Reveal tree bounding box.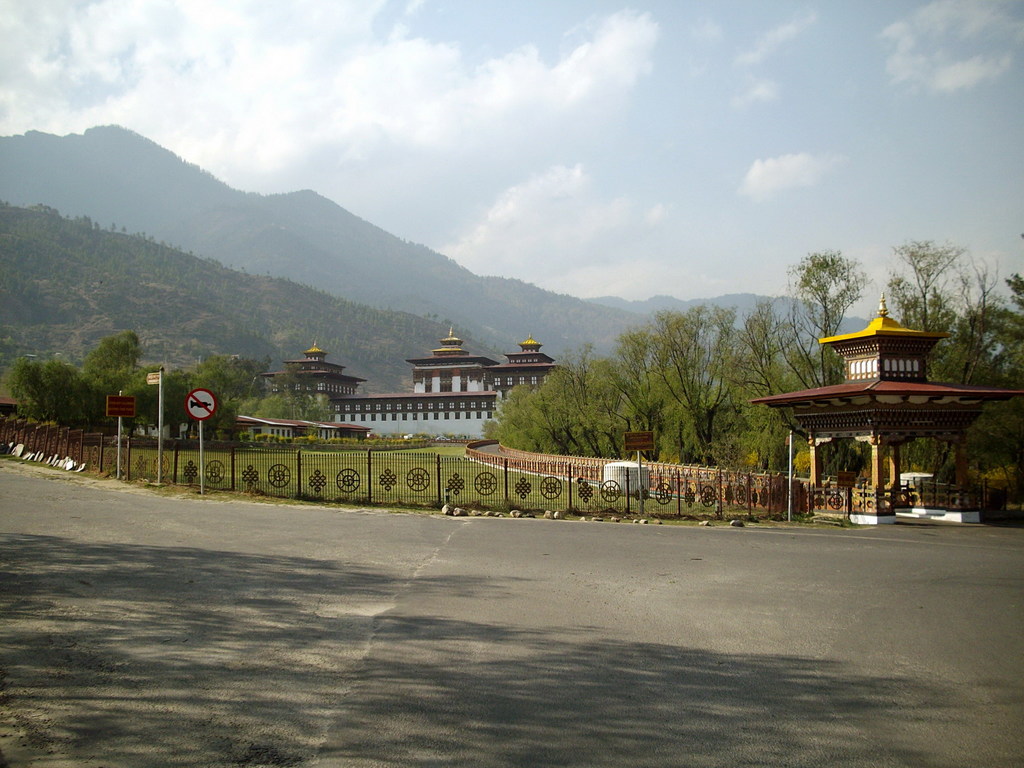
Revealed: Rect(962, 257, 1023, 395).
